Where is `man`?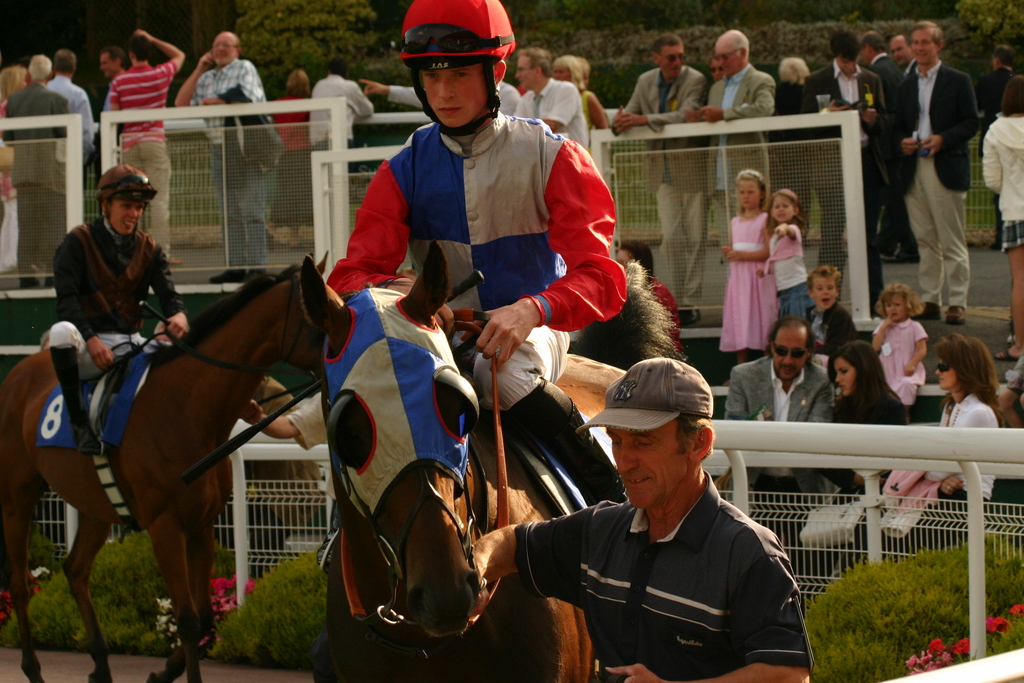
<bbox>97, 49, 124, 117</bbox>.
